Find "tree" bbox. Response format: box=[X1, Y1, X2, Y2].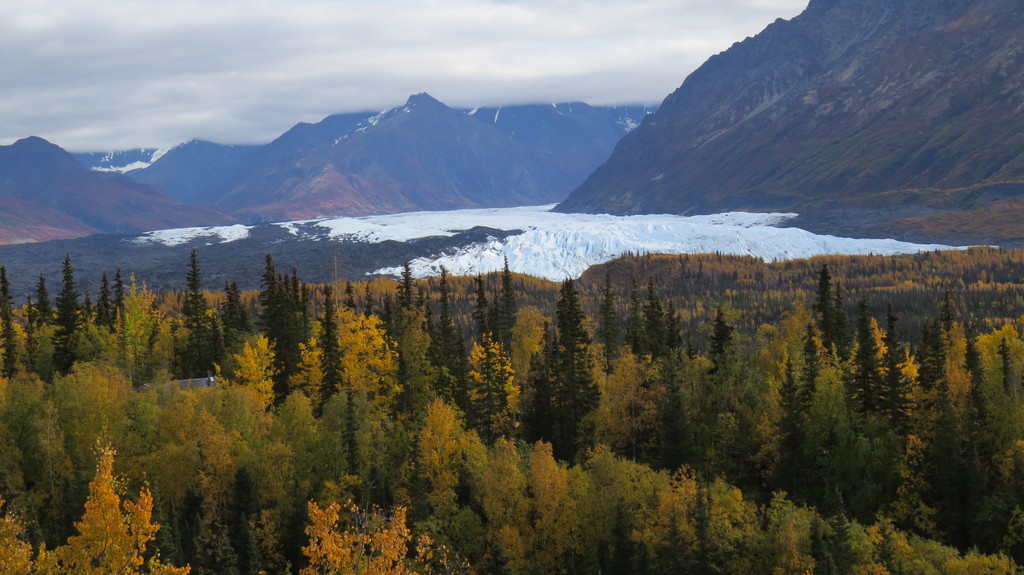
box=[520, 274, 561, 315].
